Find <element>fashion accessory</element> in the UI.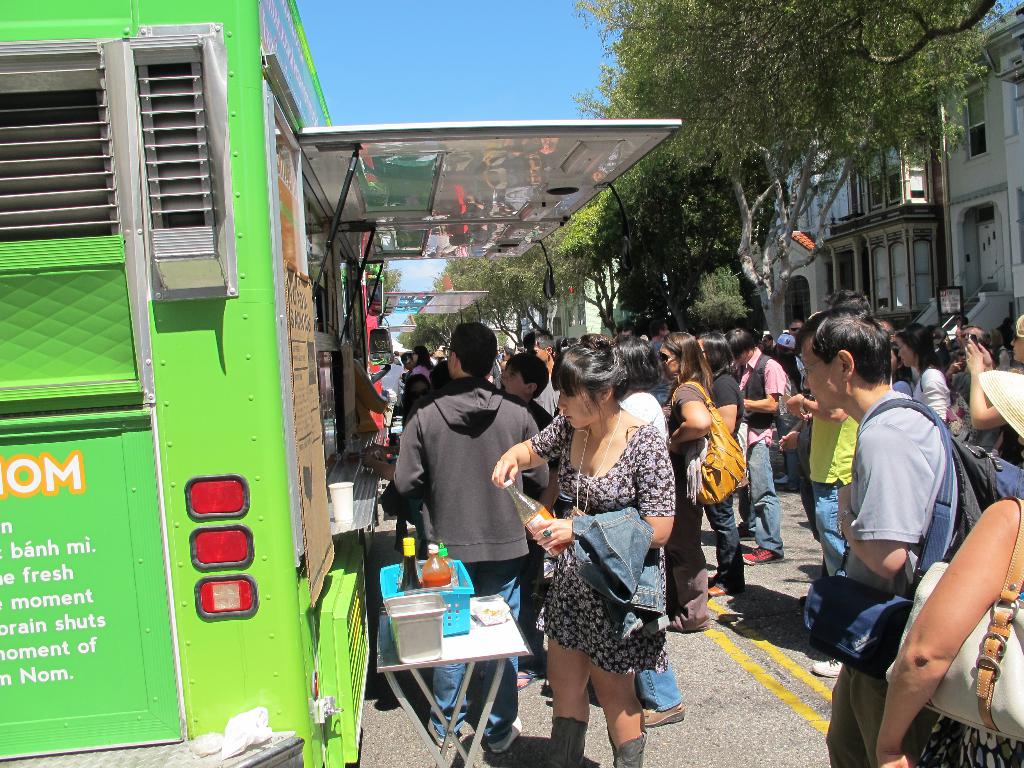
UI element at rect(885, 494, 1023, 742).
